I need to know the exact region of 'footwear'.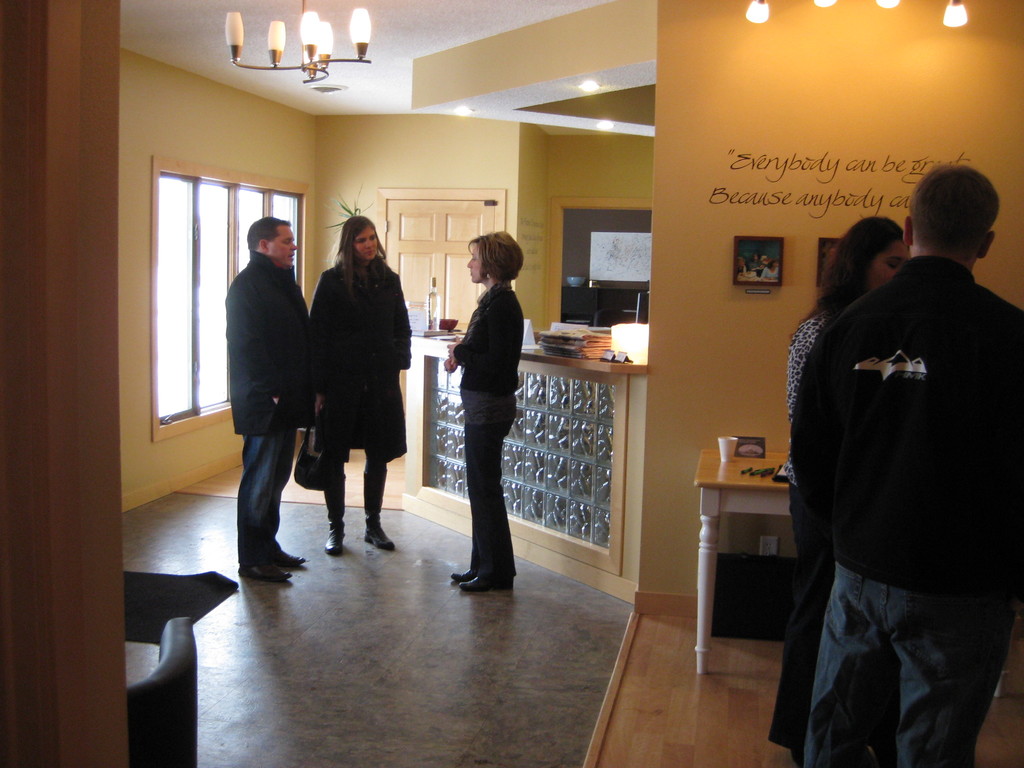
Region: <region>449, 566, 474, 580</region>.
